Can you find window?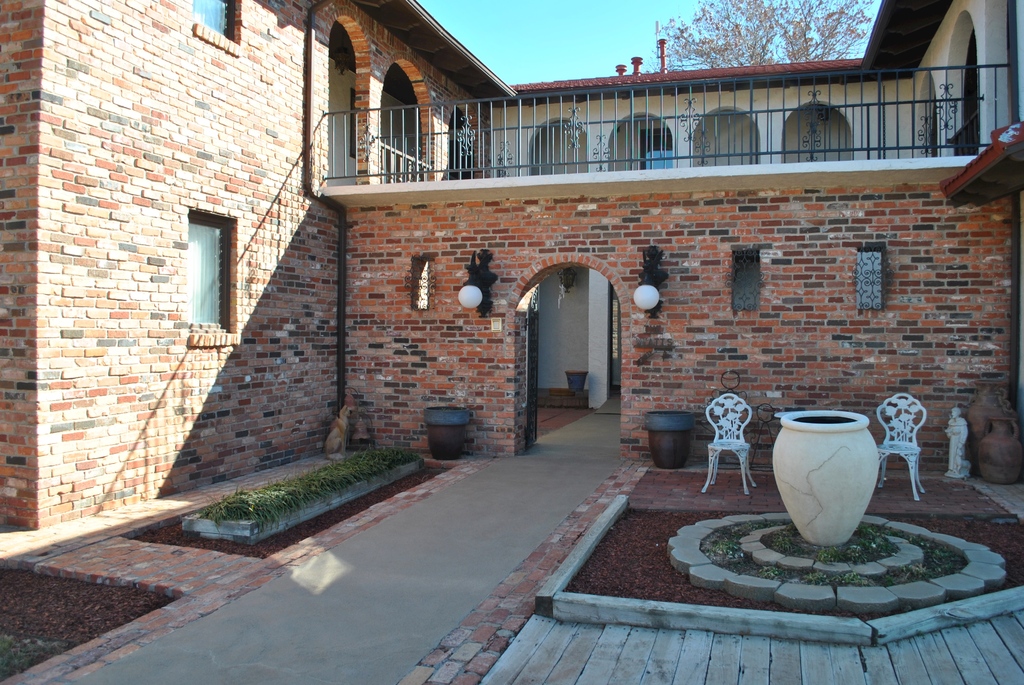
Yes, bounding box: <bbox>189, 0, 232, 39</bbox>.
